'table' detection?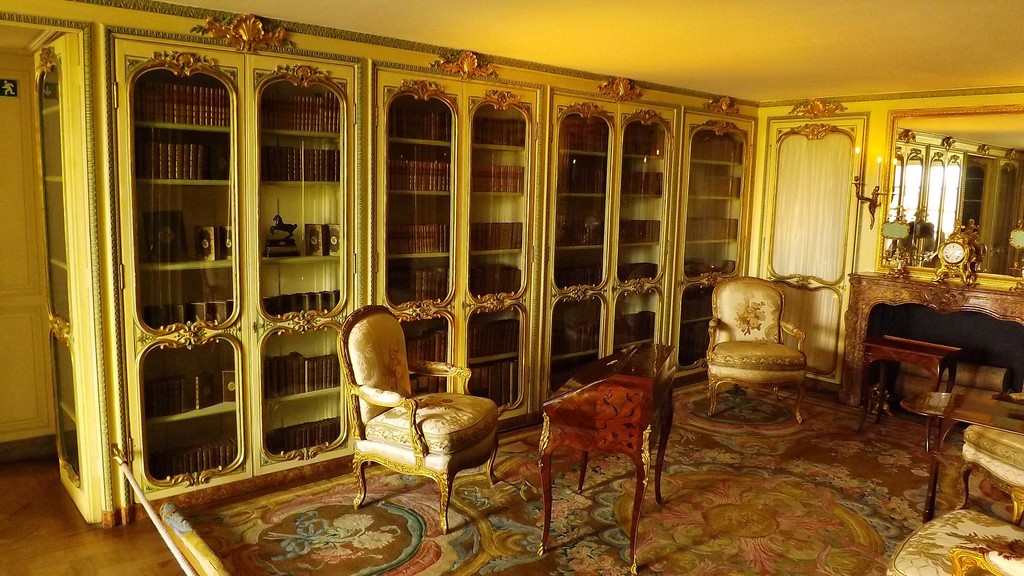
x1=900 y1=397 x2=1023 y2=509
